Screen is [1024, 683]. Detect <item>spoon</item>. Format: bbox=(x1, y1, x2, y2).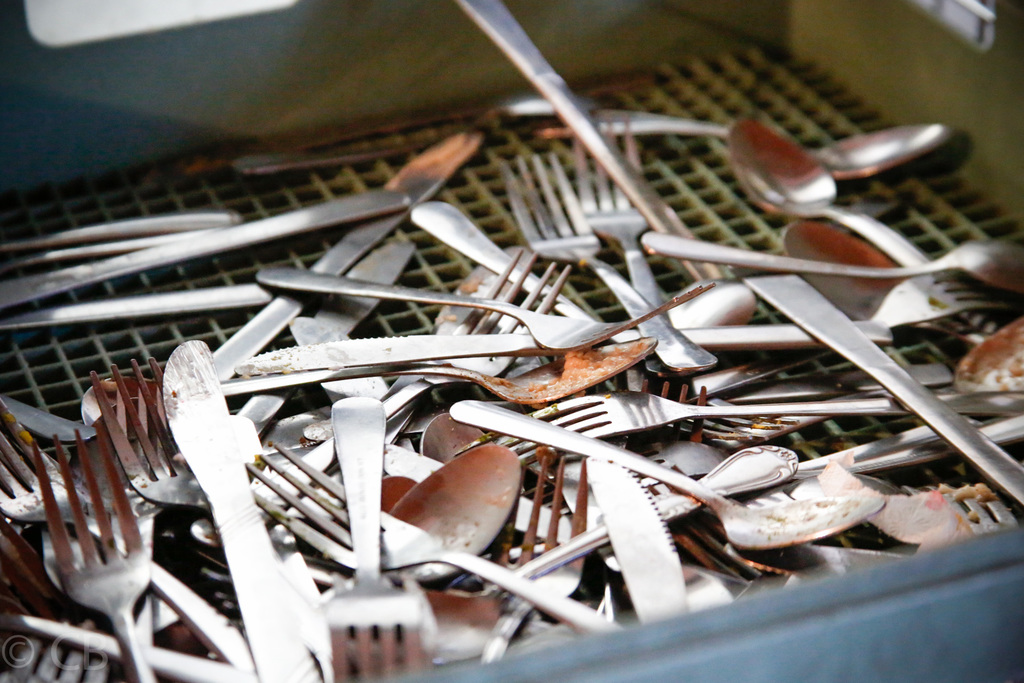
bbox=(641, 228, 1023, 299).
